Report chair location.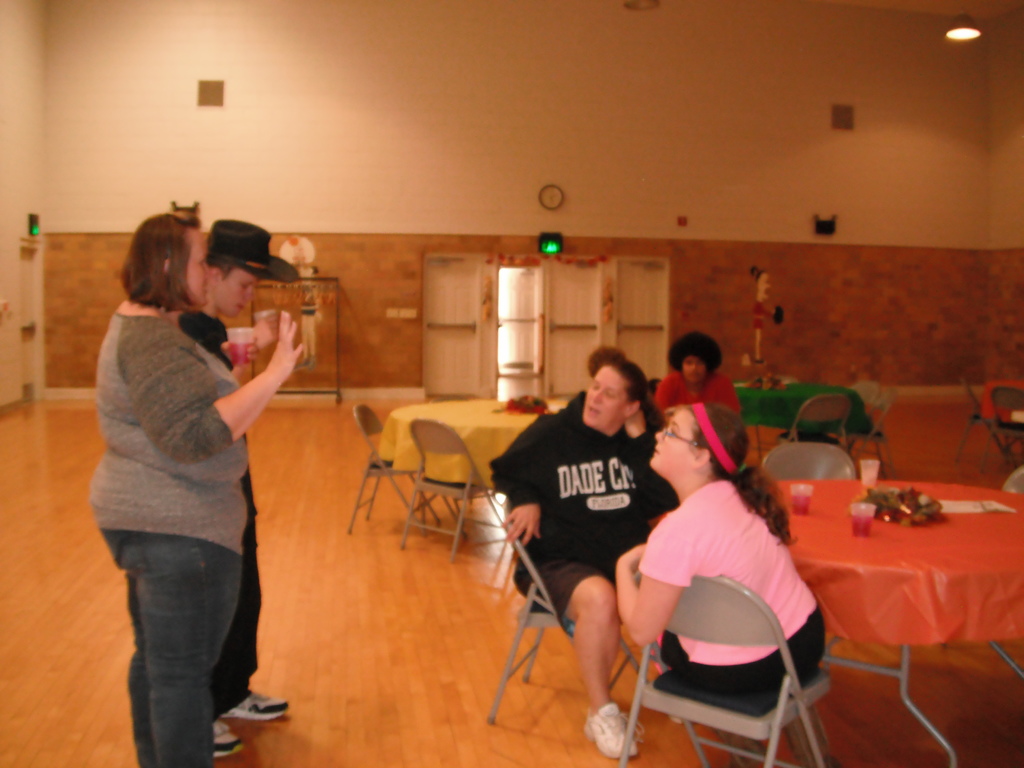
Report: <region>844, 373, 876, 413</region>.
